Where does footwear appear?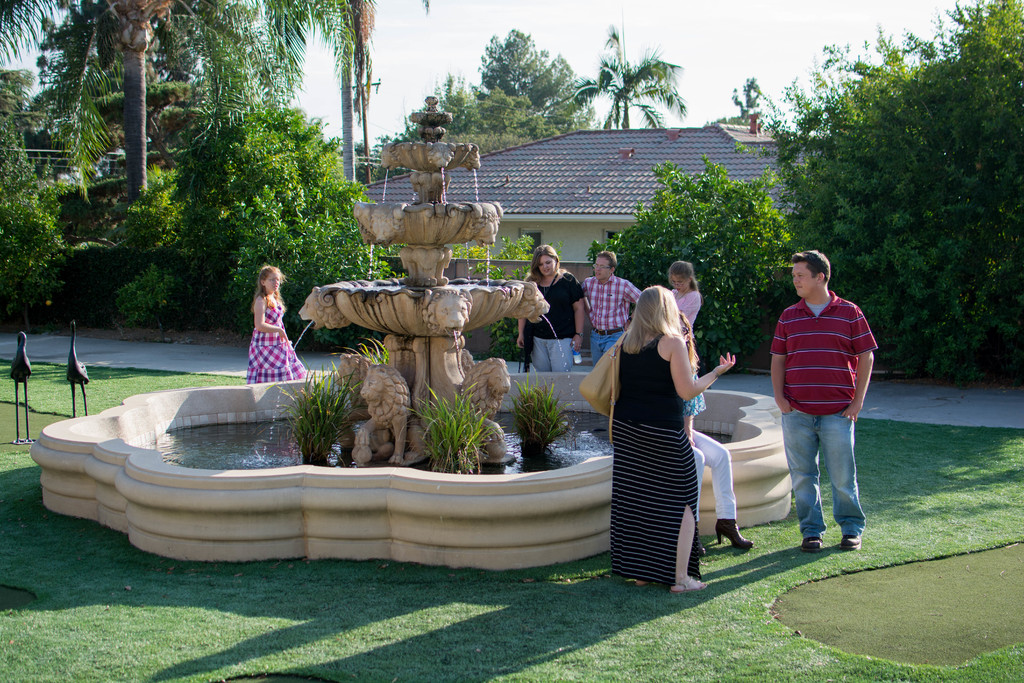
Appears at (x1=797, y1=536, x2=821, y2=551).
